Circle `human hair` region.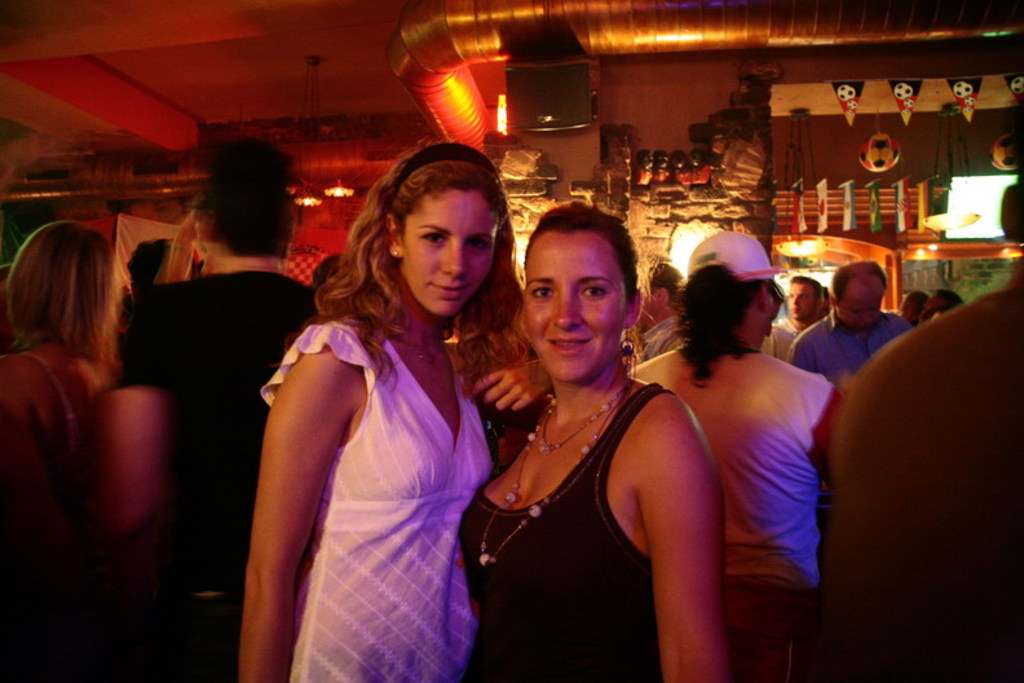
Region: box=[313, 248, 344, 287].
